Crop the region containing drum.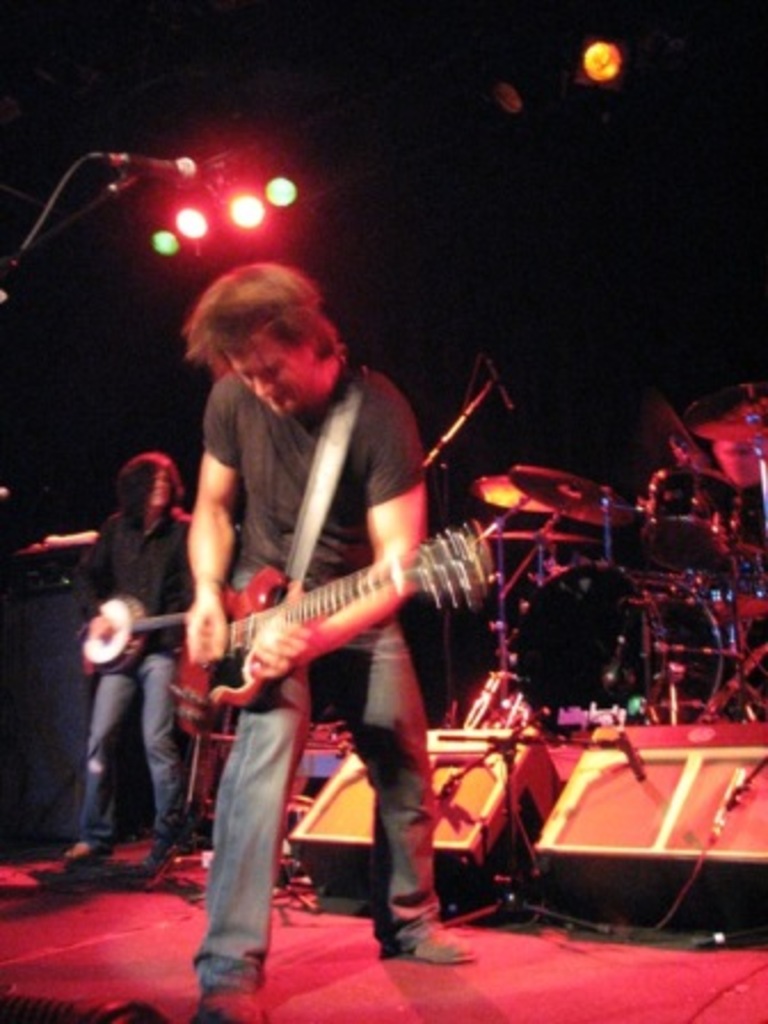
Crop region: crop(711, 546, 766, 635).
